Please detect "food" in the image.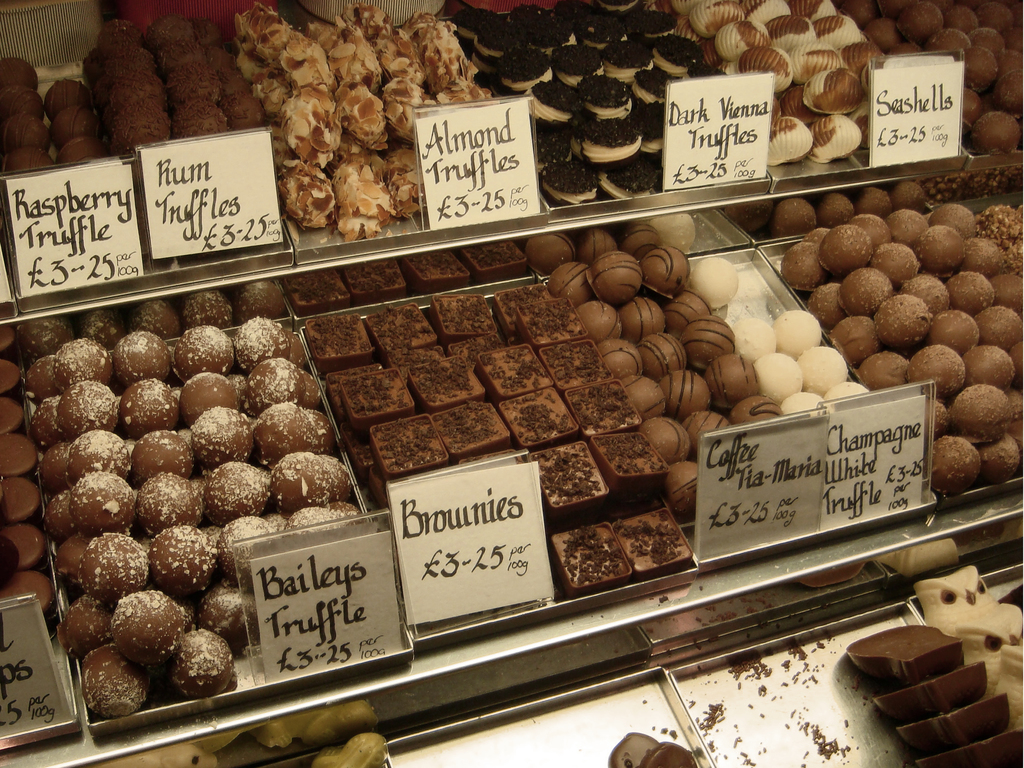
(x1=0, y1=525, x2=38, y2=572).
